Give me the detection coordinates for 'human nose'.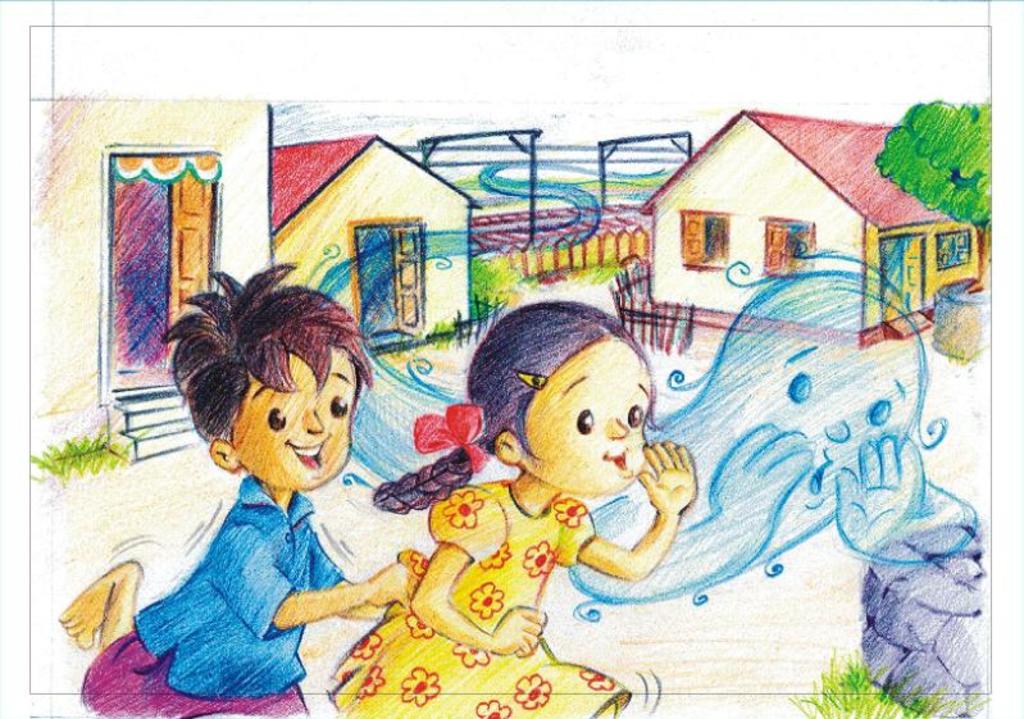
Rect(606, 417, 627, 437).
